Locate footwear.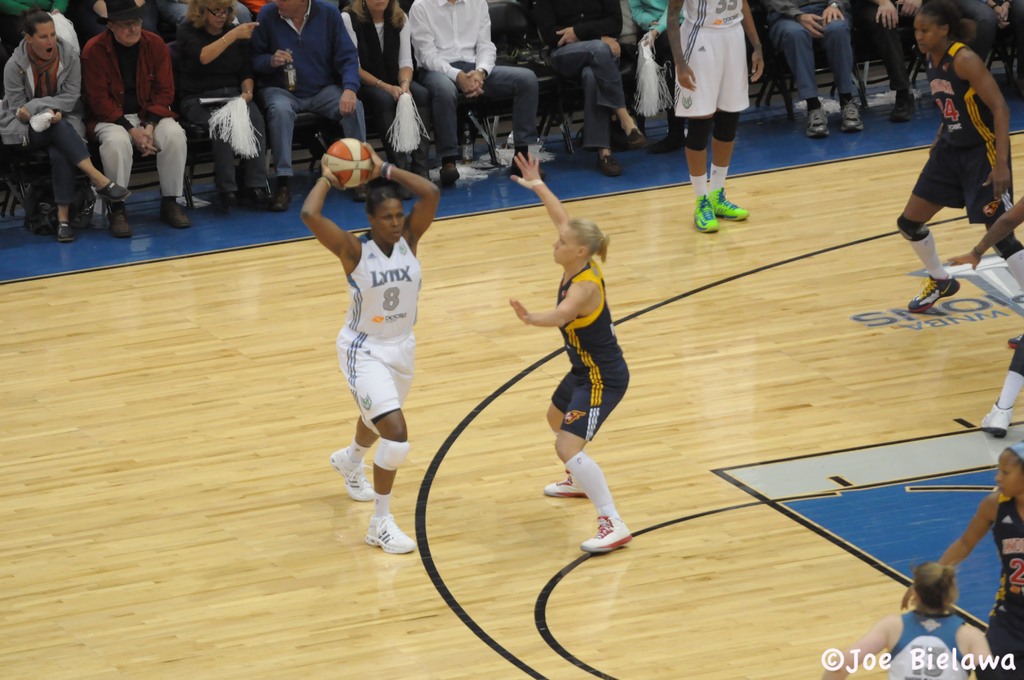
Bounding box: 1005,332,1023,352.
